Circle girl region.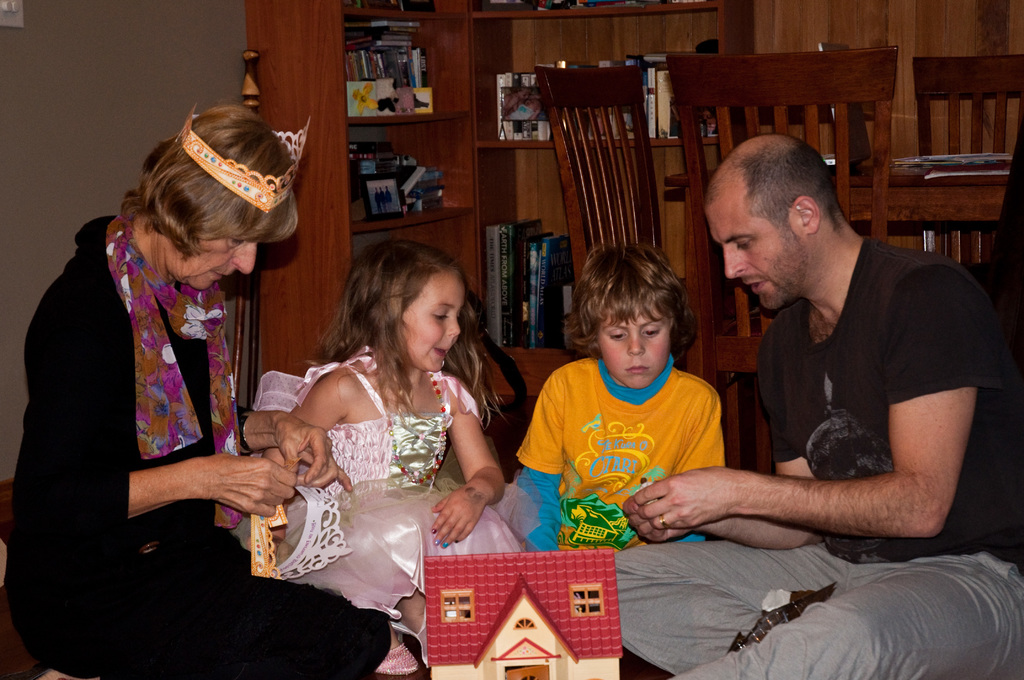
Region: x1=502, y1=86, x2=532, y2=114.
